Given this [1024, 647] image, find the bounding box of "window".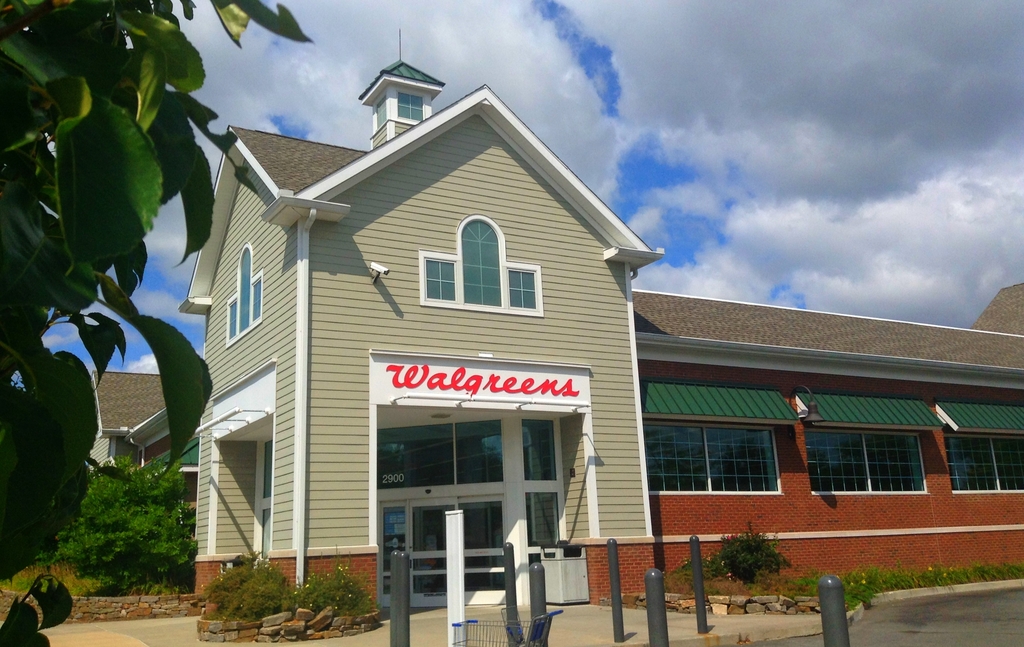
(left=527, top=490, right=566, bottom=561).
